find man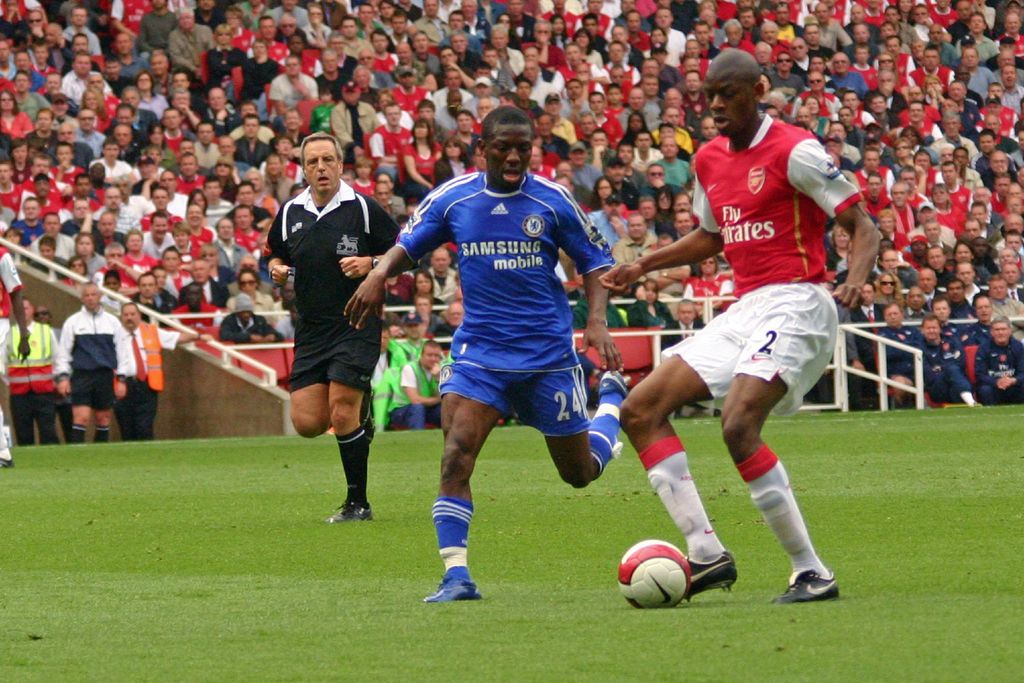
[231, 100, 275, 143]
